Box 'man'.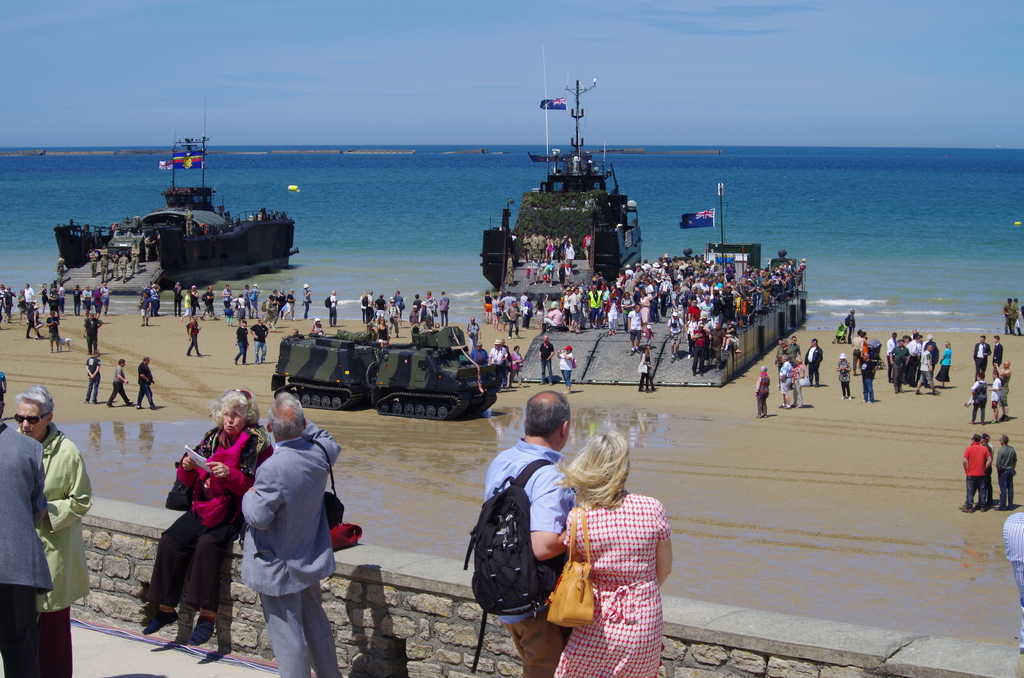
100 248 108 284.
